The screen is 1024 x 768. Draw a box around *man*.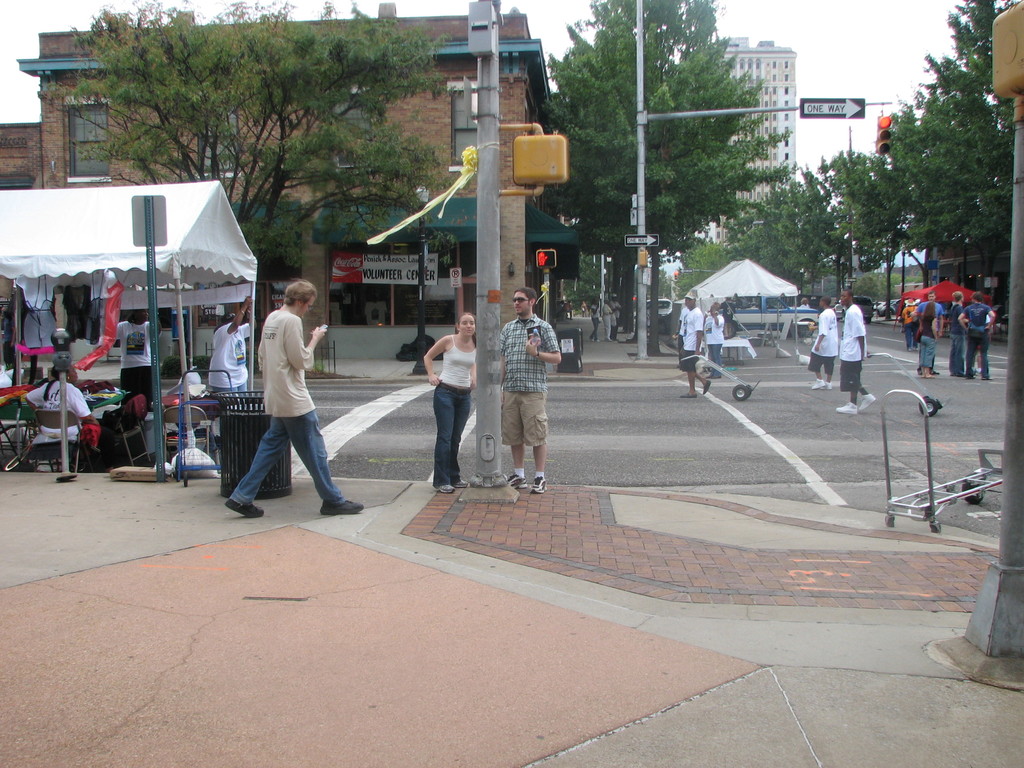
[left=959, top=289, right=994, bottom=380].
